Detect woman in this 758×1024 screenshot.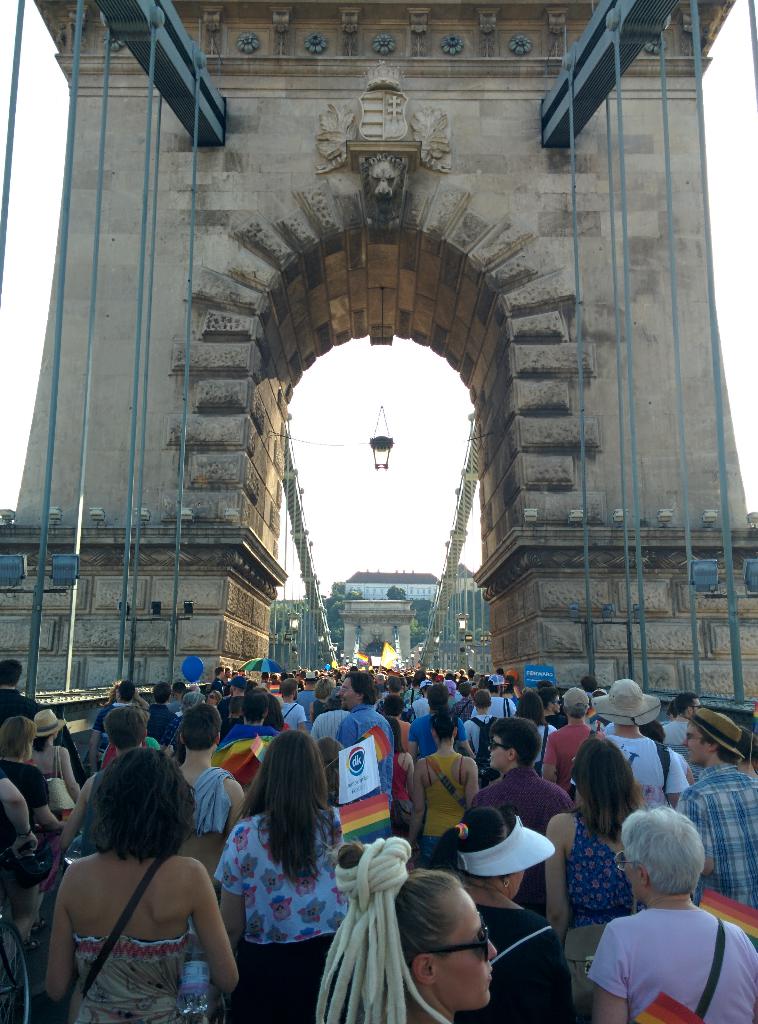
Detection: (x1=424, y1=802, x2=576, y2=1023).
